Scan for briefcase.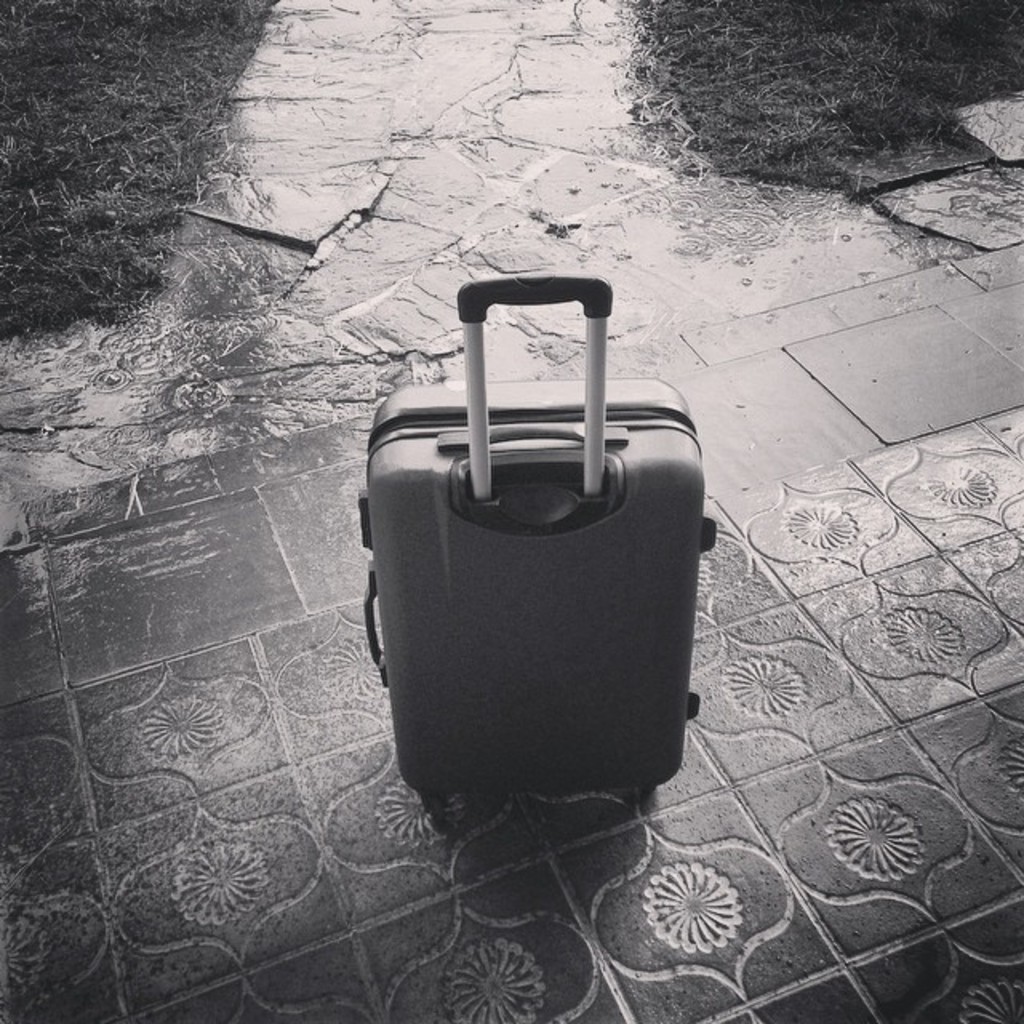
Scan result: BBox(344, 254, 730, 811).
